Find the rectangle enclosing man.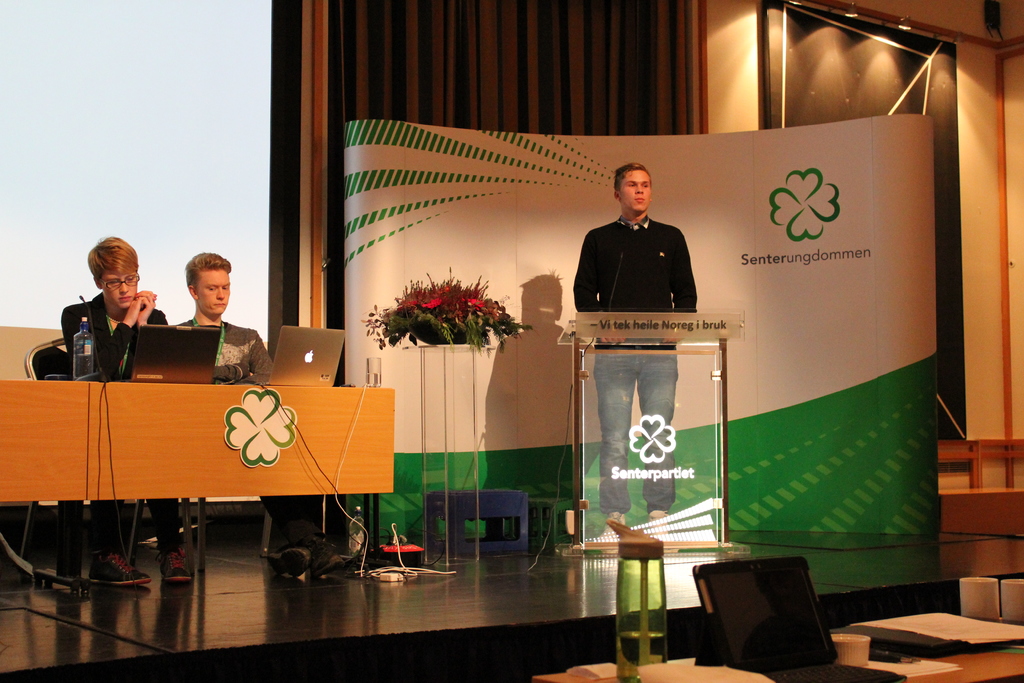
(x1=577, y1=160, x2=718, y2=515).
